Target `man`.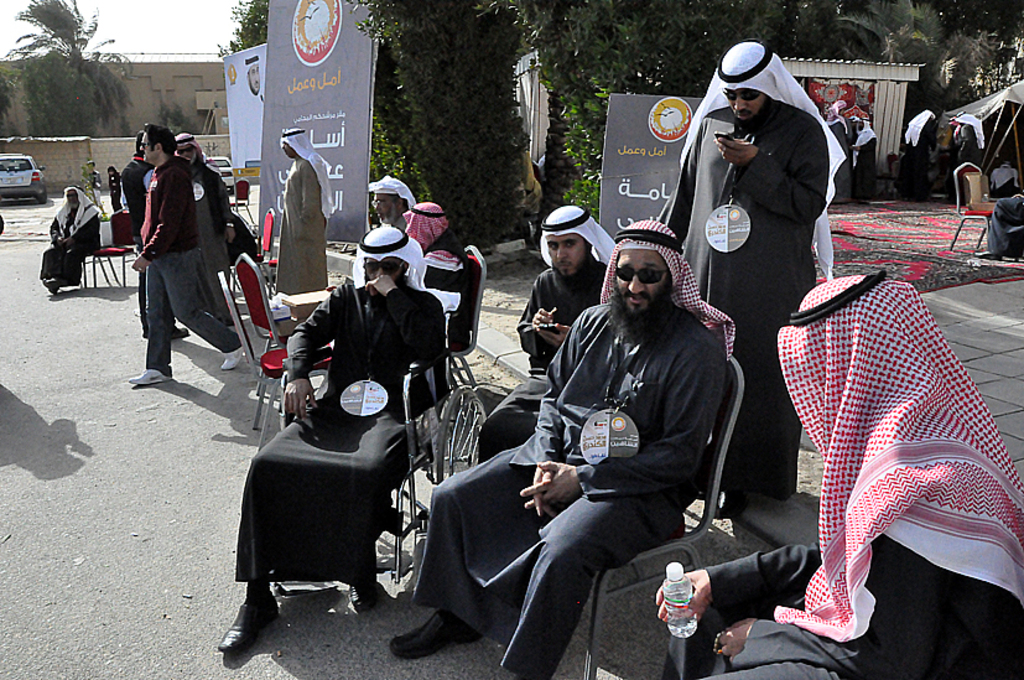
Target region: BBox(124, 135, 157, 274).
